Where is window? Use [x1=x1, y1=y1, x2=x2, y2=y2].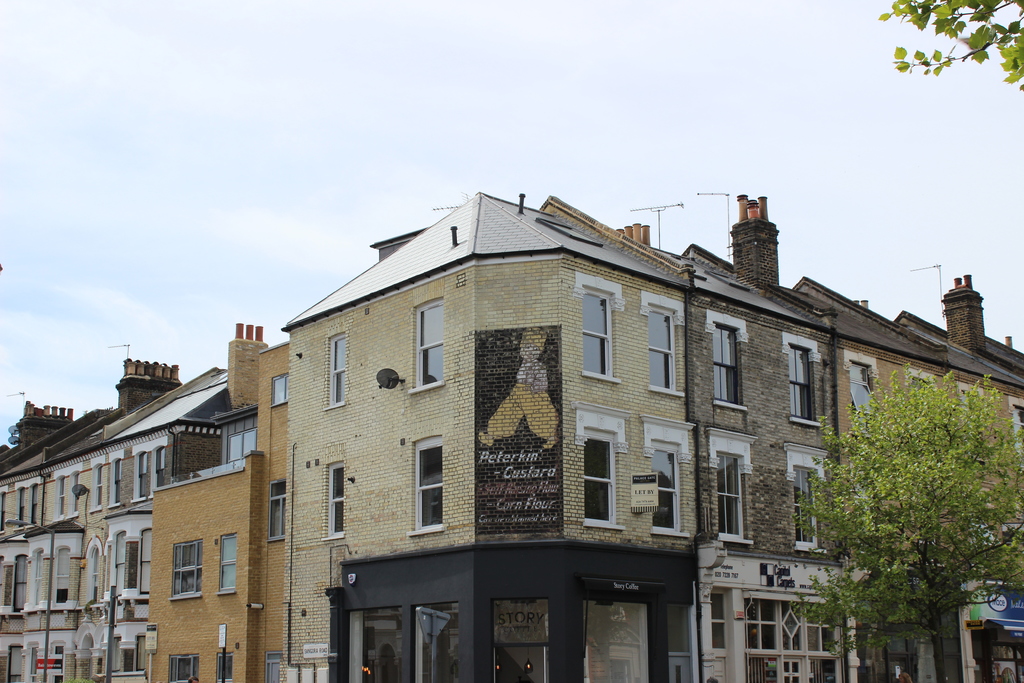
[x1=220, y1=532, x2=237, y2=595].
